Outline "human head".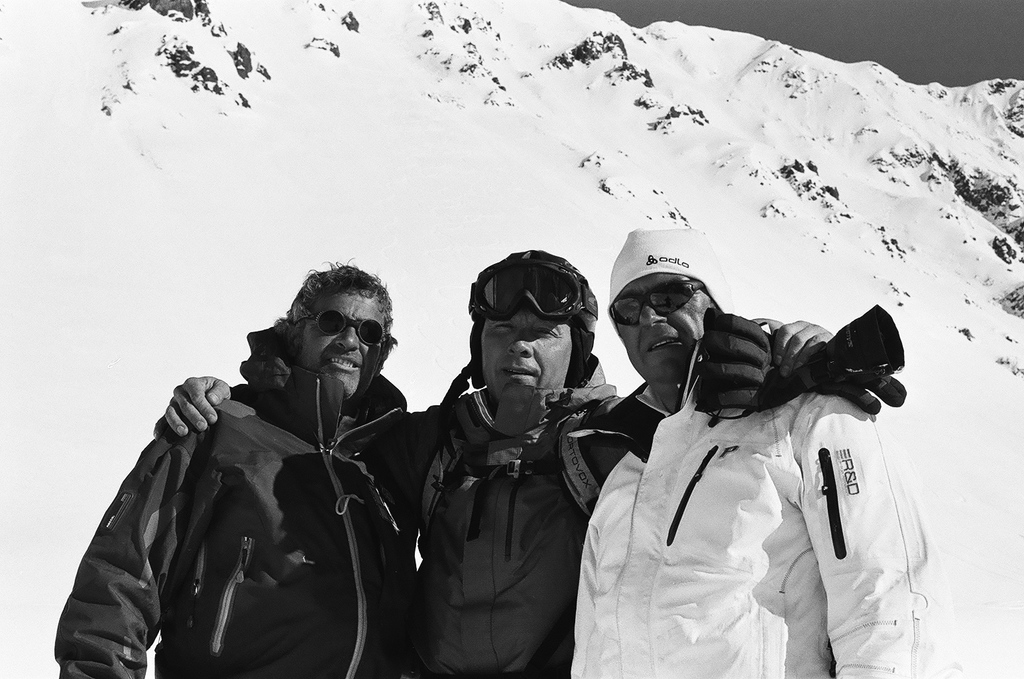
Outline: bbox=(602, 223, 728, 393).
